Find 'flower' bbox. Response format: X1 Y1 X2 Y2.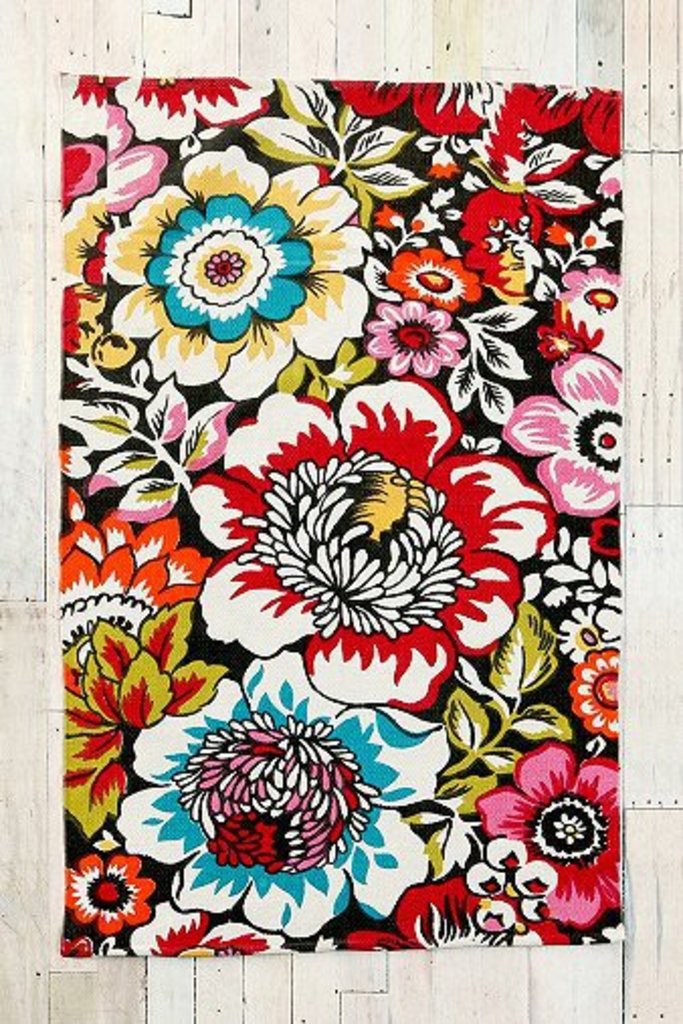
426 147 457 180.
